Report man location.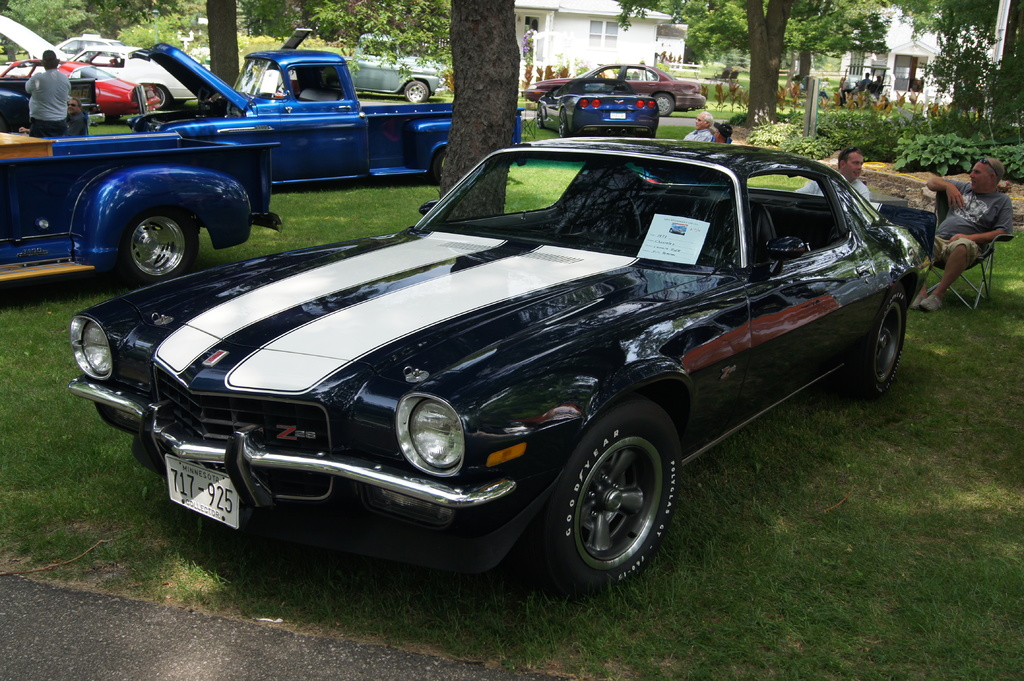
Report: region(911, 156, 1013, 312).
